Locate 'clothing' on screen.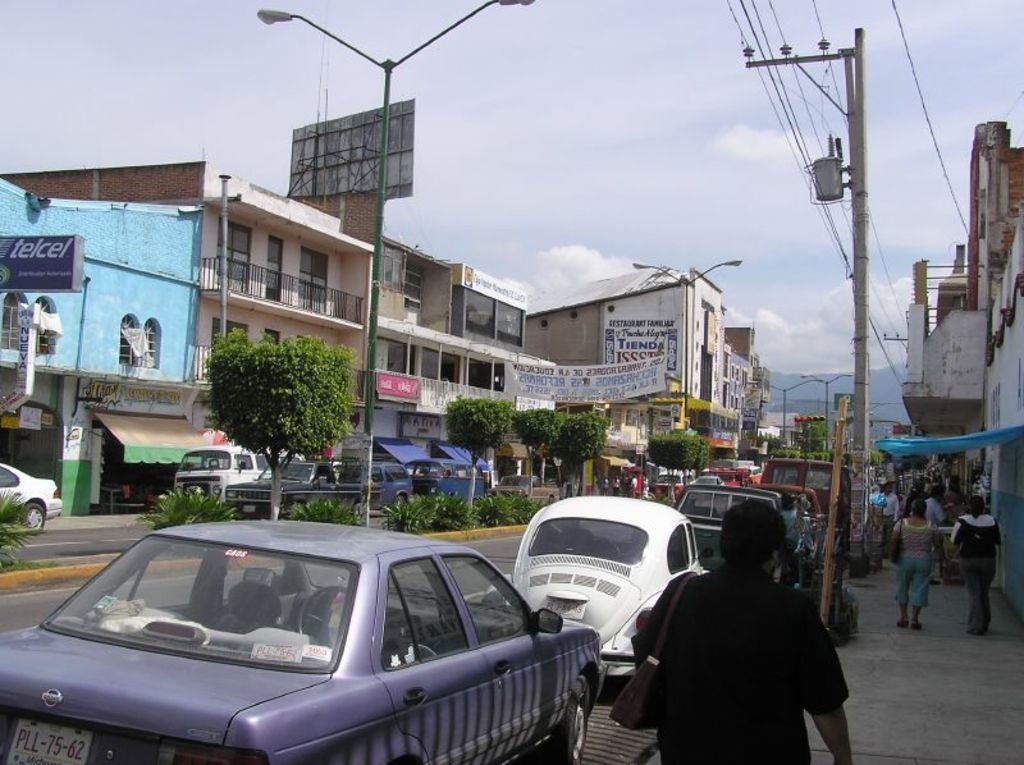
On screen at x1=888, y1=507, x2=936, y2=611.
